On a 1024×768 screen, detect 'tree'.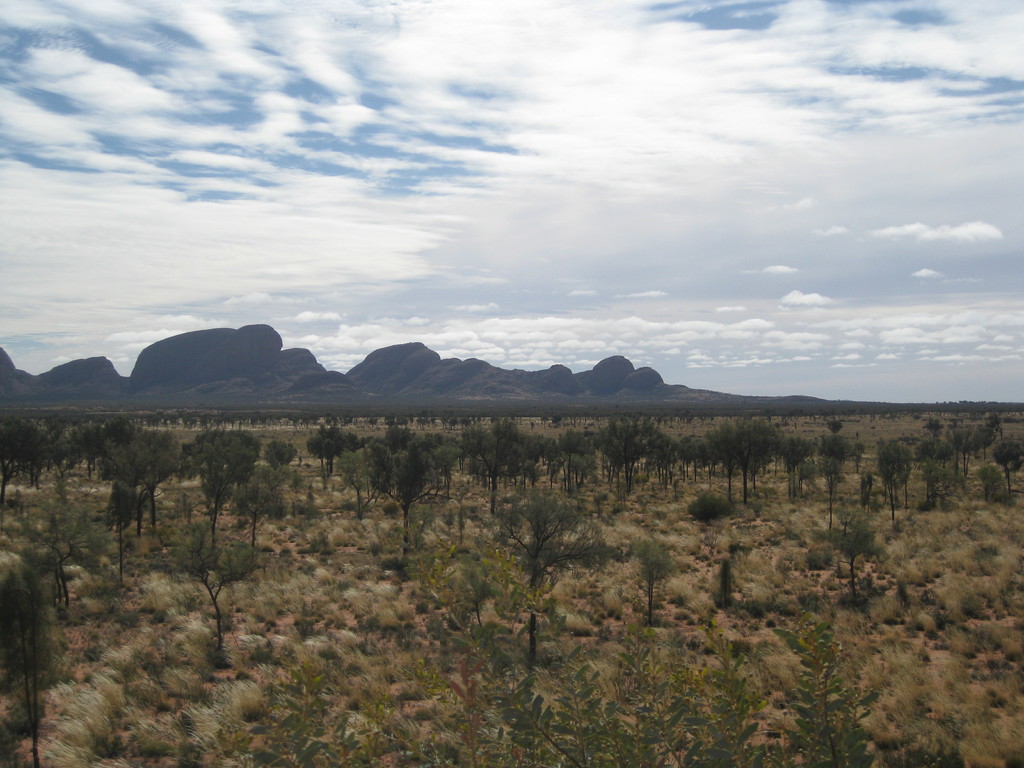
rect(0, 547, 75, 767).
